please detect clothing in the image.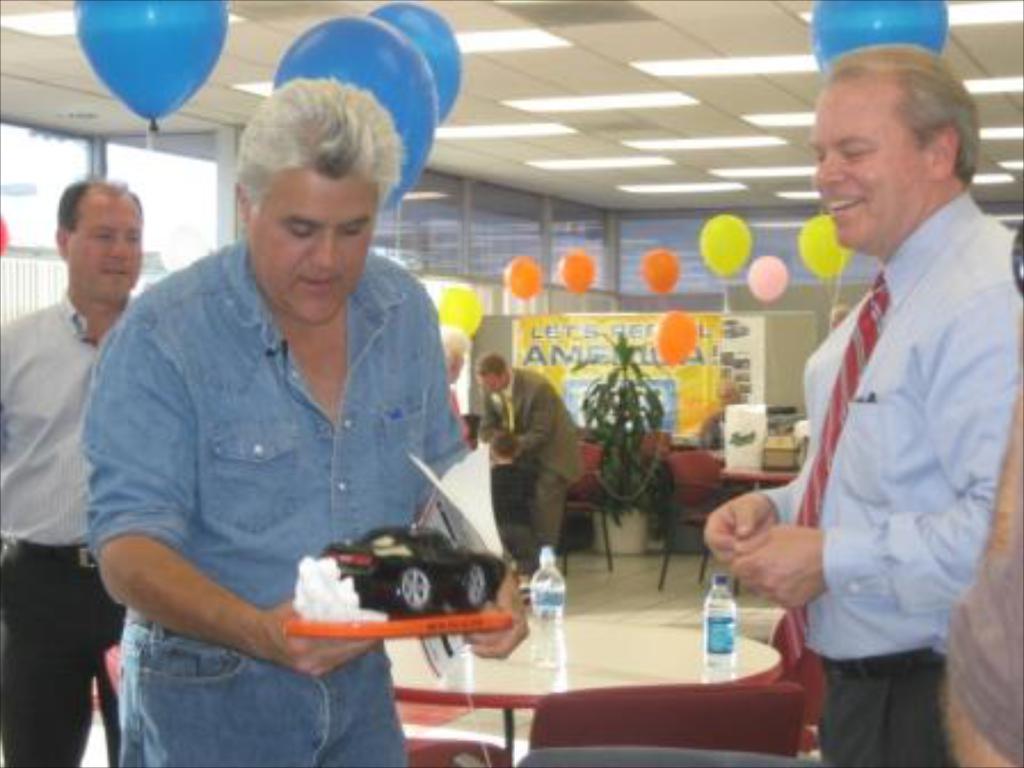
(left=743, top=139, right=992, bottom=757).
